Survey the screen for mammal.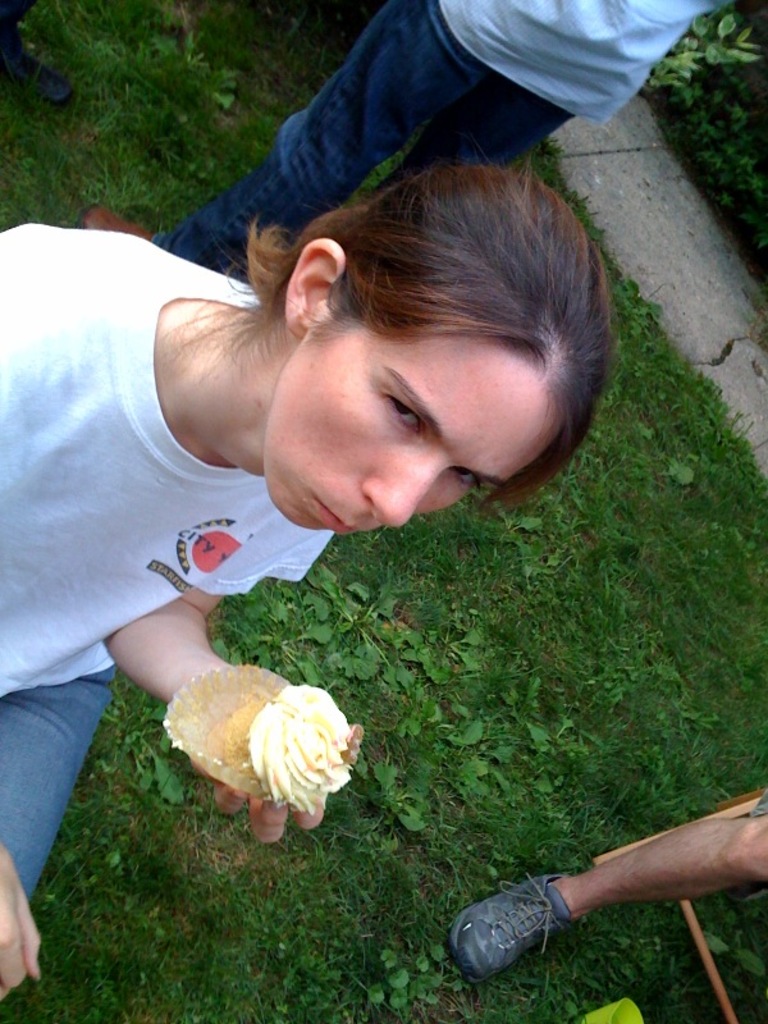
Survey found: bbox=[0, 0, 72, 102].
